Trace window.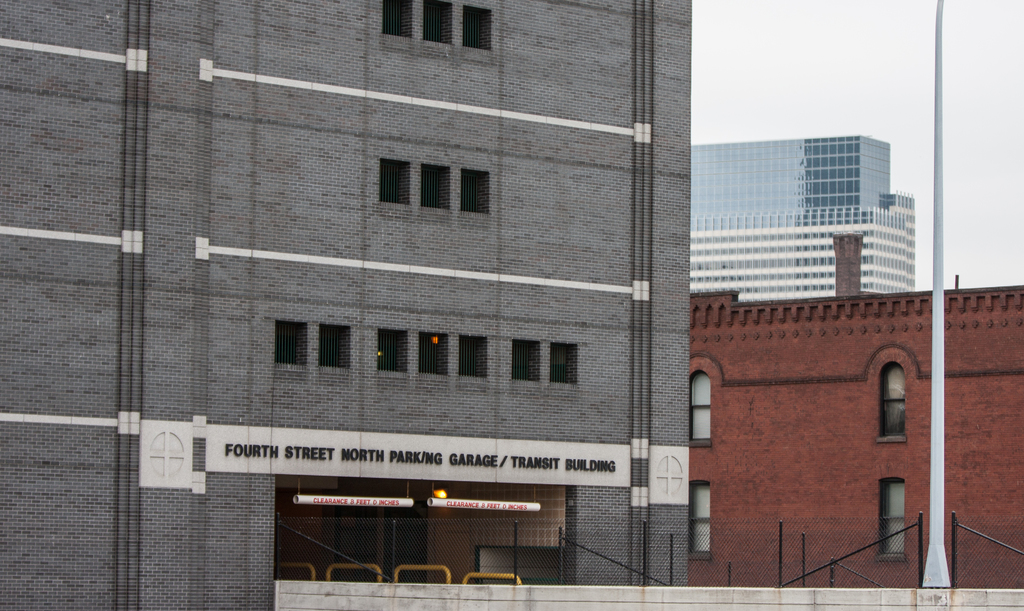
Traced to BBox(689, 367, 714, 451).
